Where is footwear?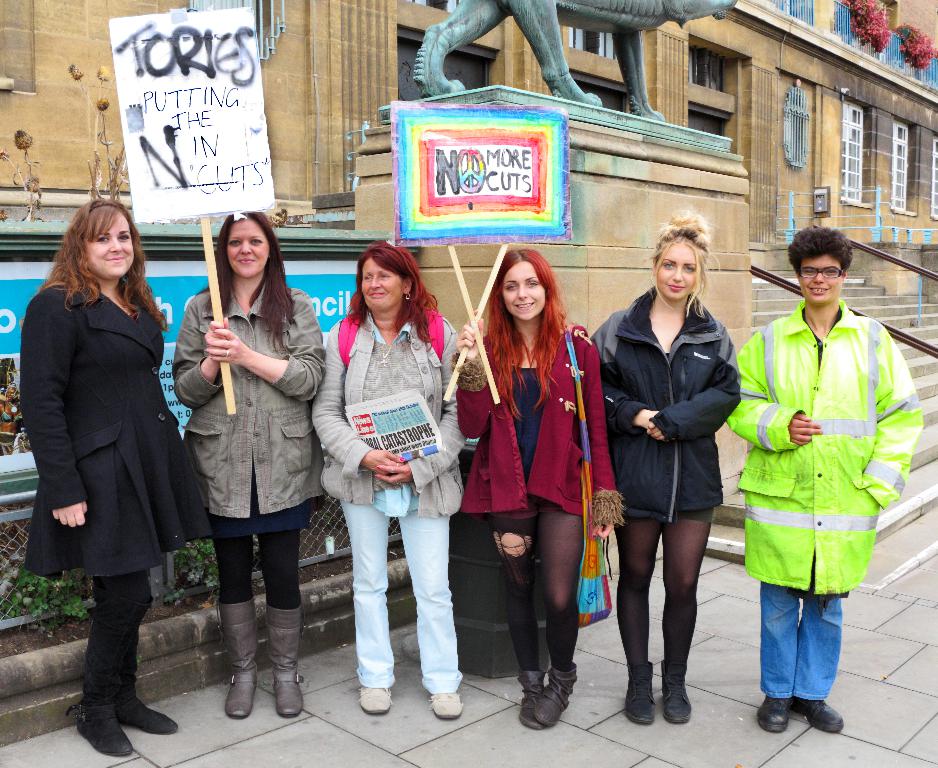
detection(660, 659, 690, 725).
